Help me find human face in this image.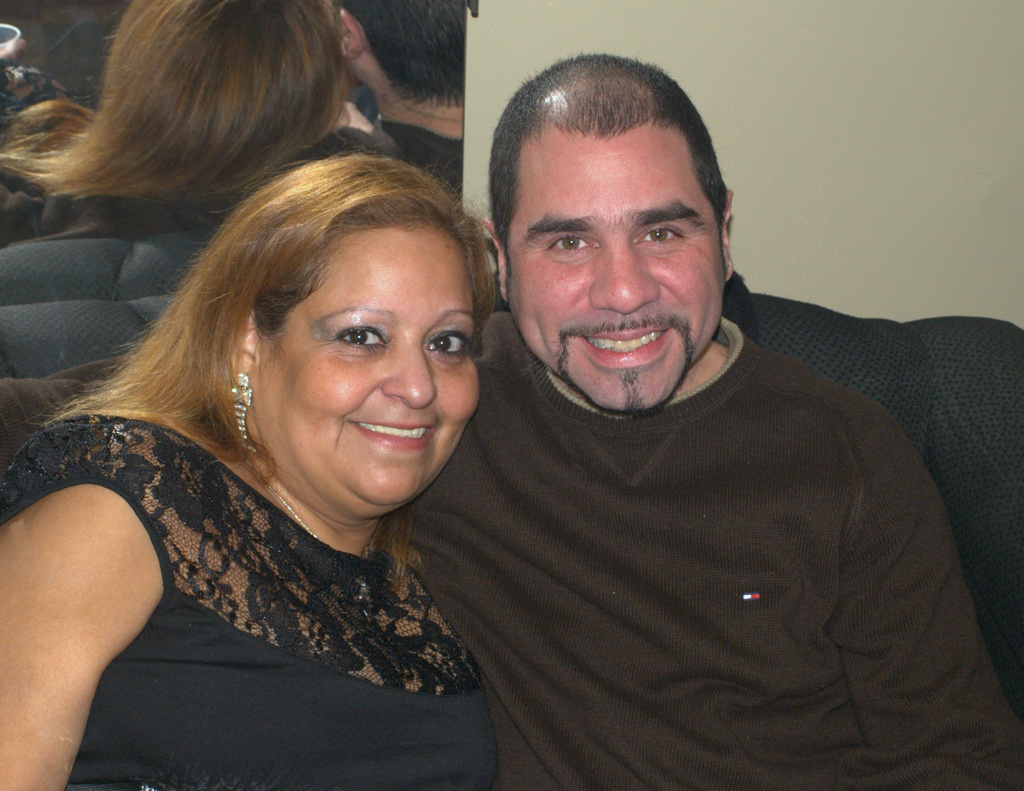
Found it: l=506, t=135, r=723, b=413.
